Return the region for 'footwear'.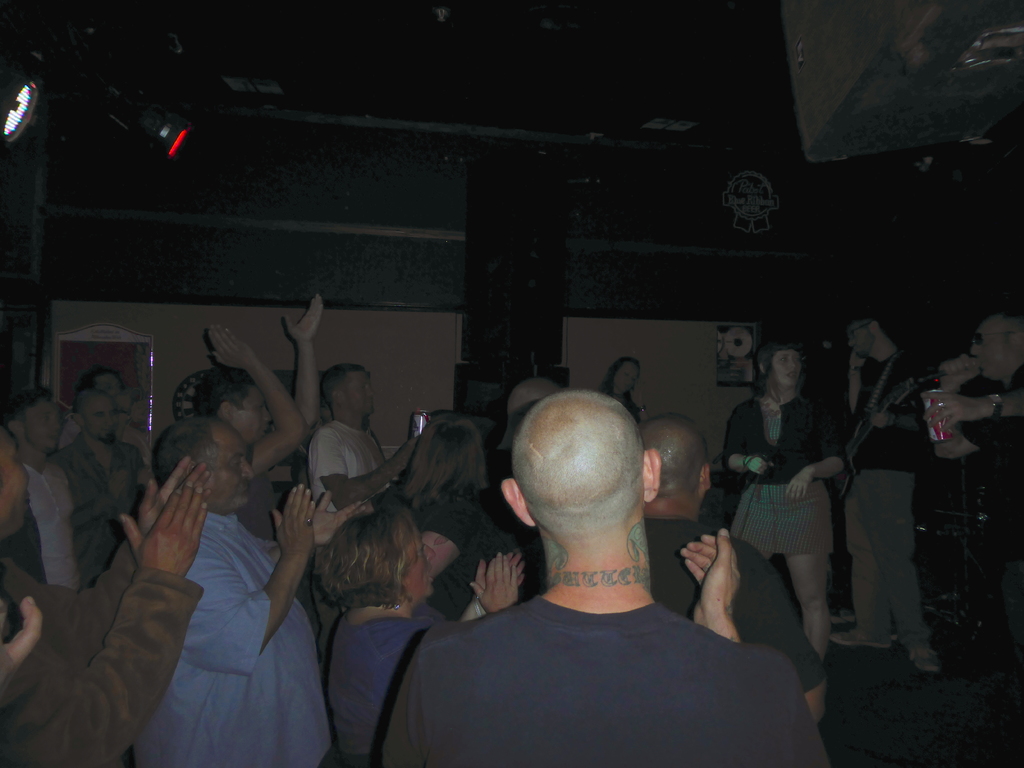
[840,607,854,624].
